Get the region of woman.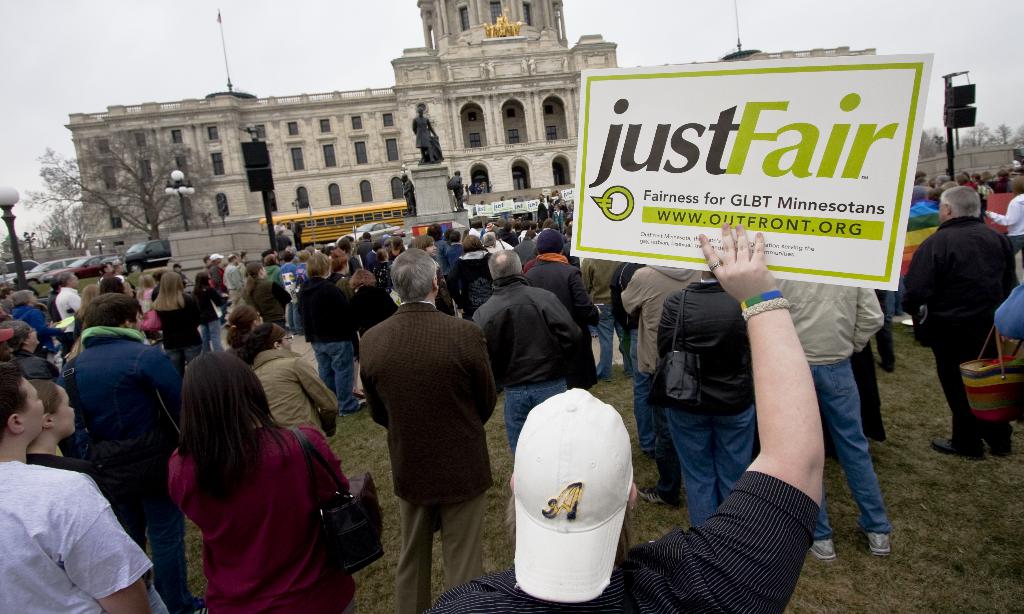
Rect(228, 299, 276, 358).
